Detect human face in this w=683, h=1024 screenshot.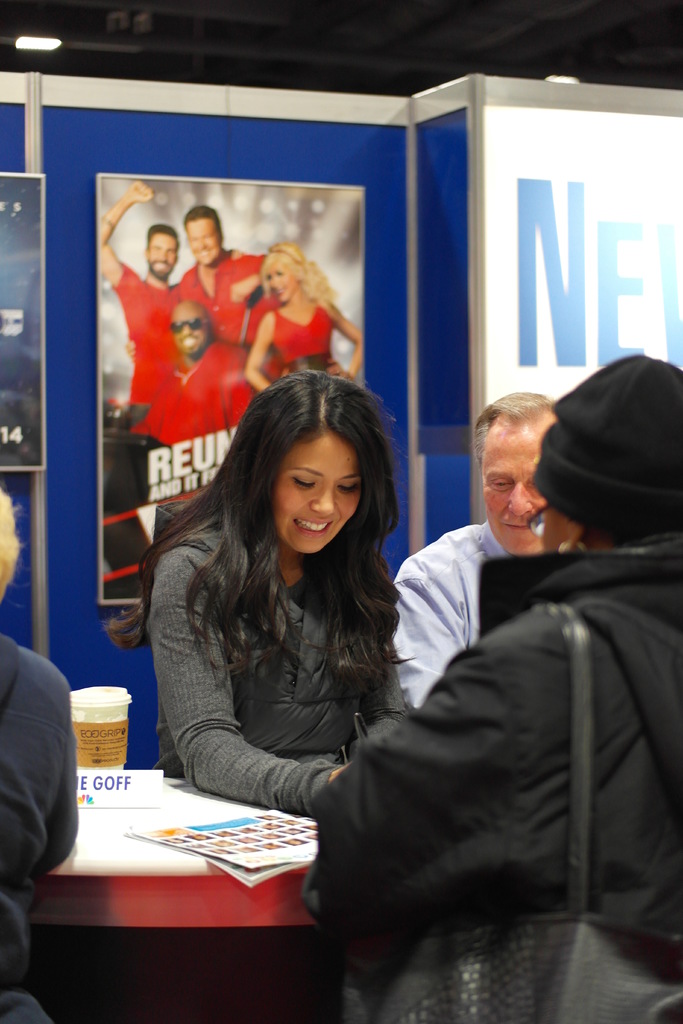
Detection: x1=541 y1=481 x2=569 y2=547.
